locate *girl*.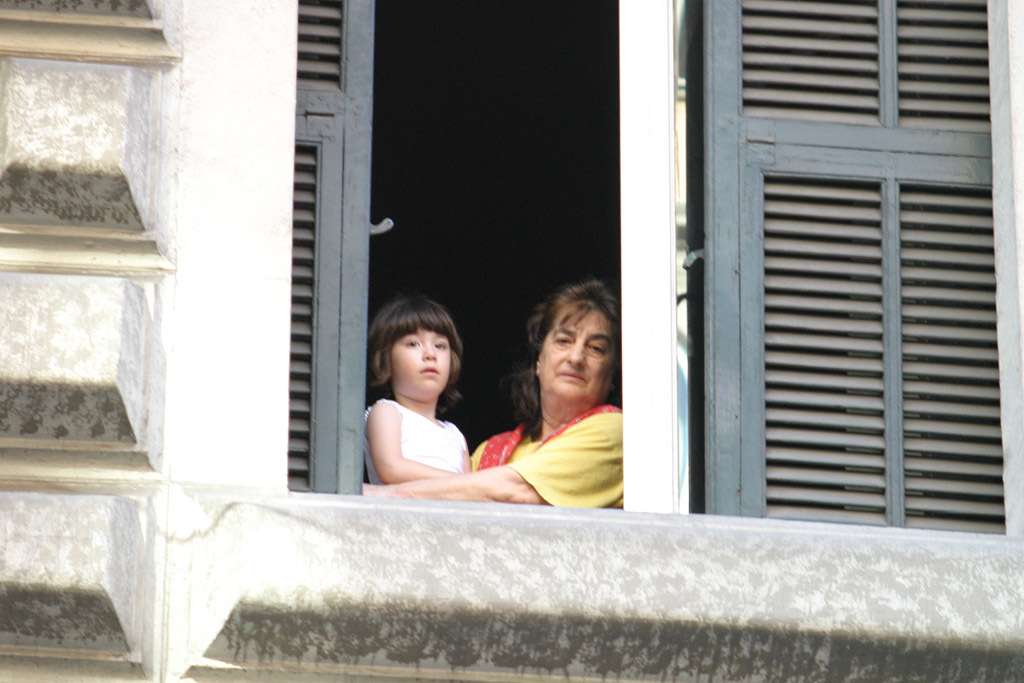
Bounding box: x1=361 y1=297 x2=470 y2=486.
